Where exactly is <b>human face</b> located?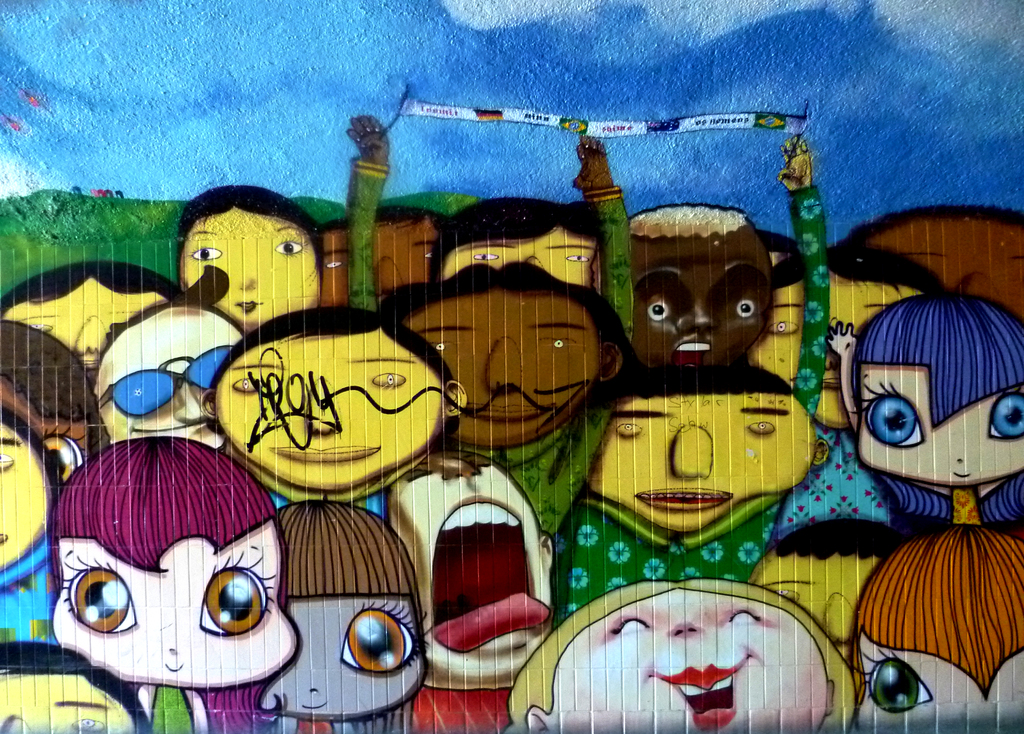
Its bounding box is (551, 587, 824, 733).
